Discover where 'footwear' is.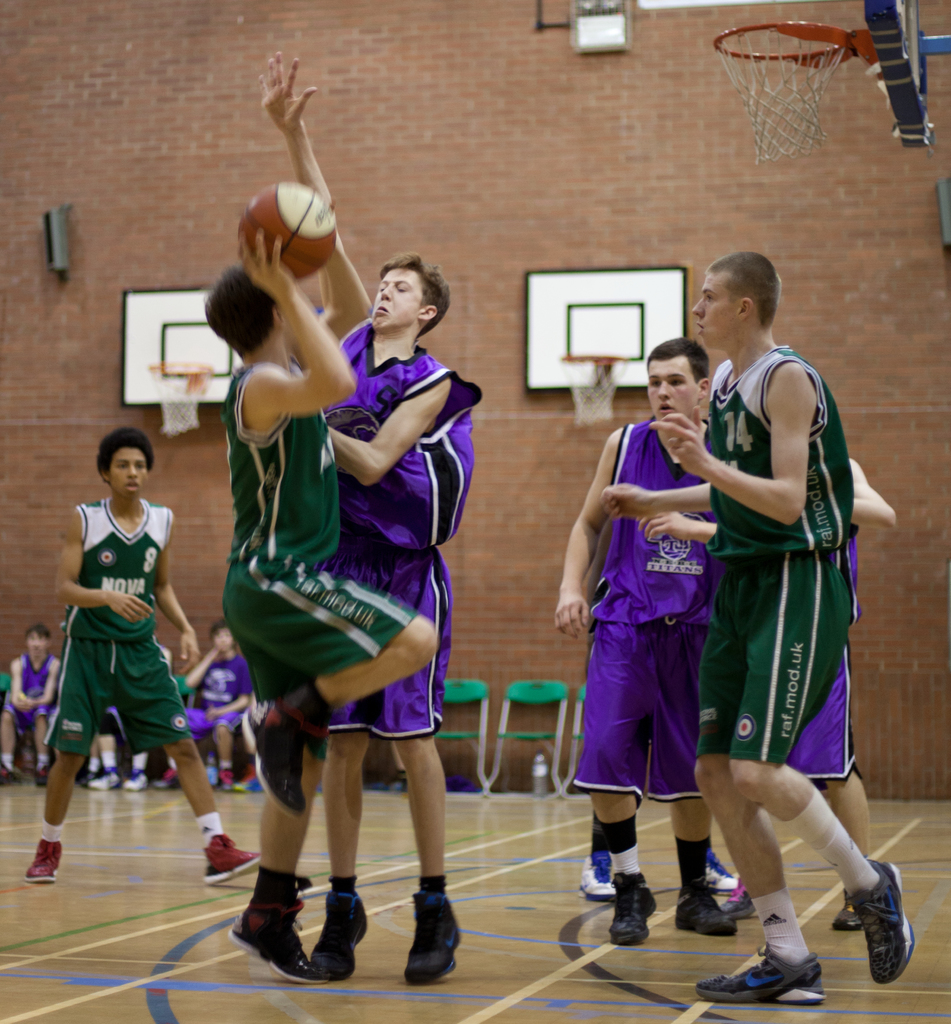
Discovered at BBox(675, 872, 742, 941).
